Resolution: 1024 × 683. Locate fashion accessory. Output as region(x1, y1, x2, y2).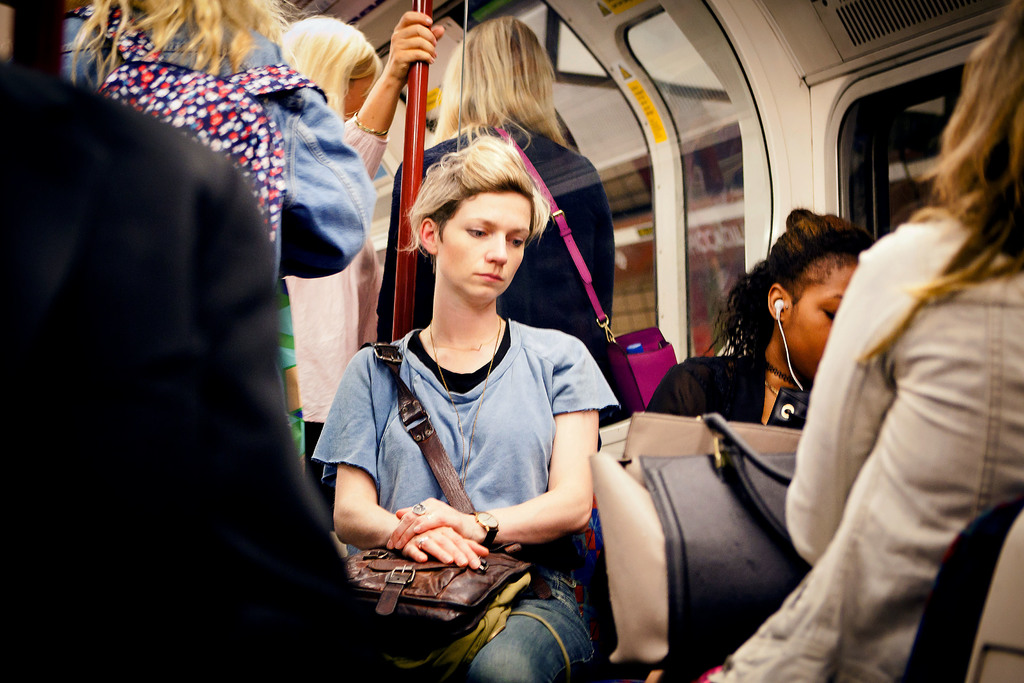
region(764, 377, 780, 399).
